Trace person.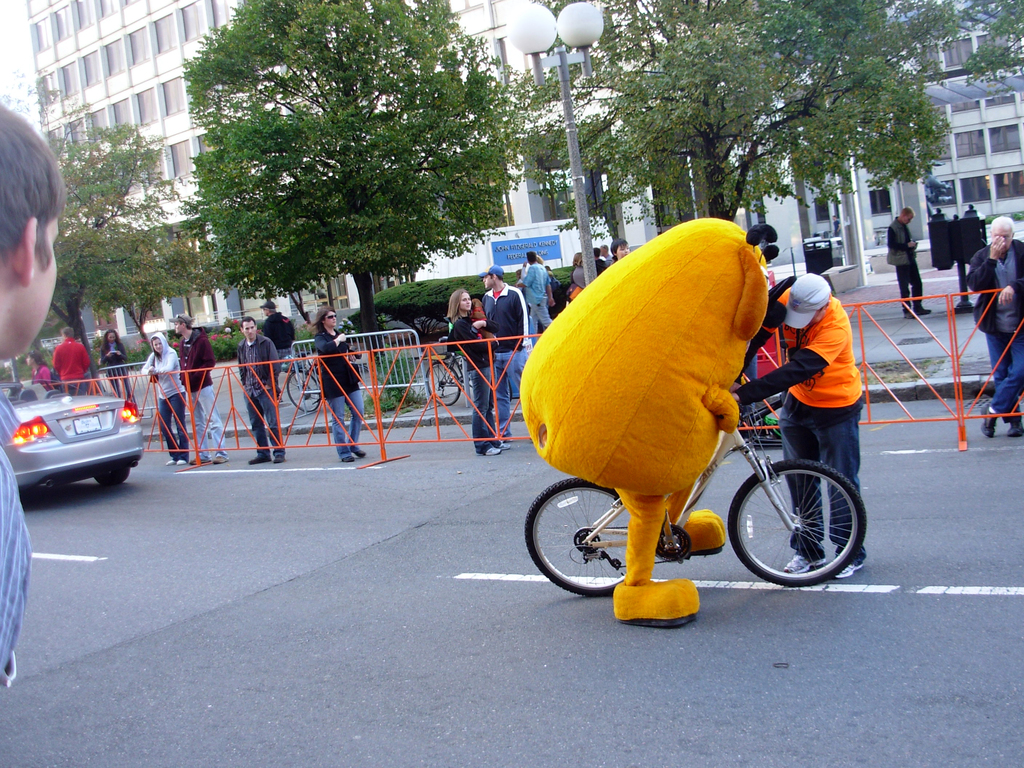
Traced to [x1=446, y1=289, x2=509, y2=454].
